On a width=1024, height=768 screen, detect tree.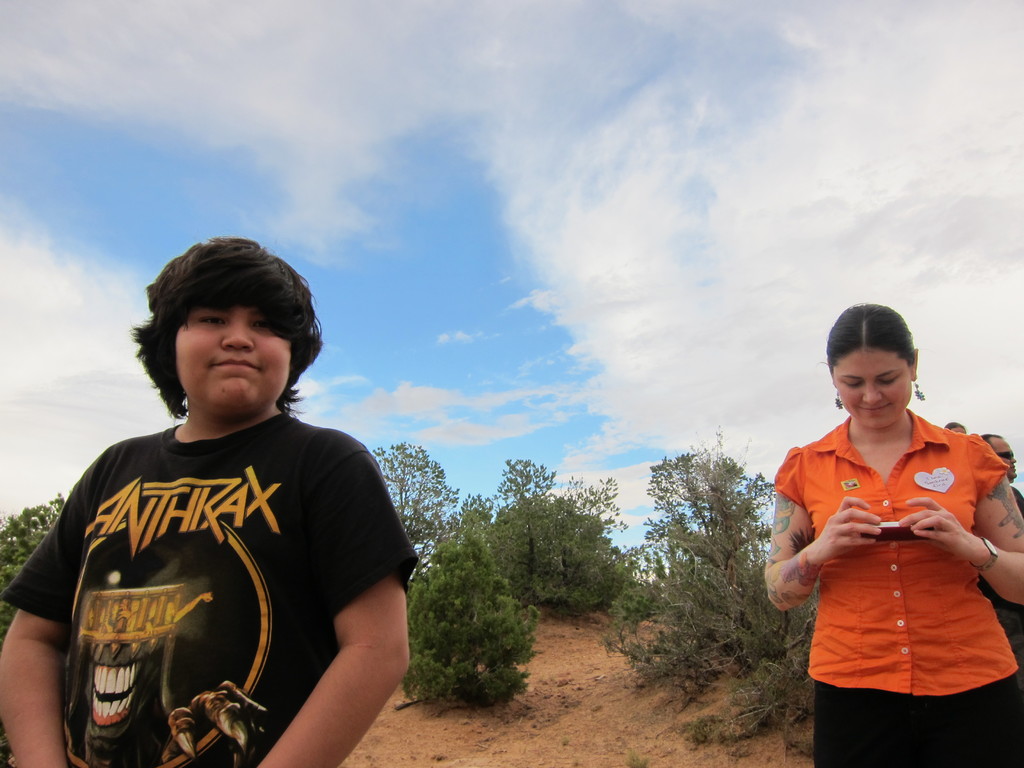
[x1=465, y1=436, x2=640, y2=616].
